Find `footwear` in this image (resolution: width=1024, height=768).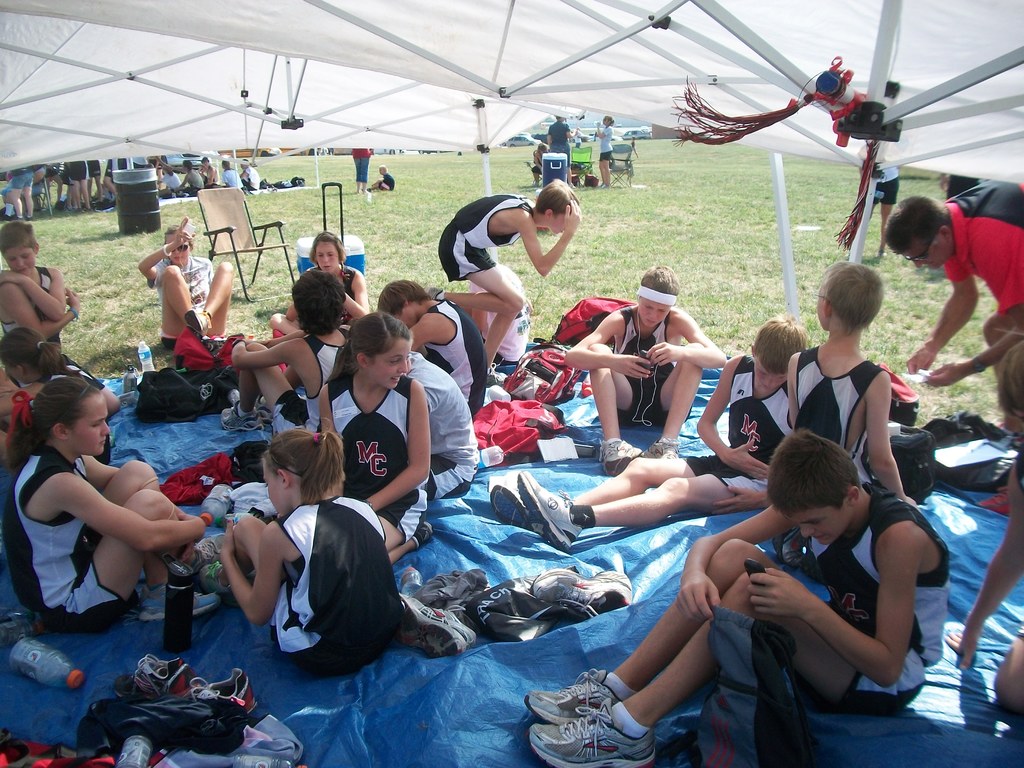
(252, 399, 277, 428).
